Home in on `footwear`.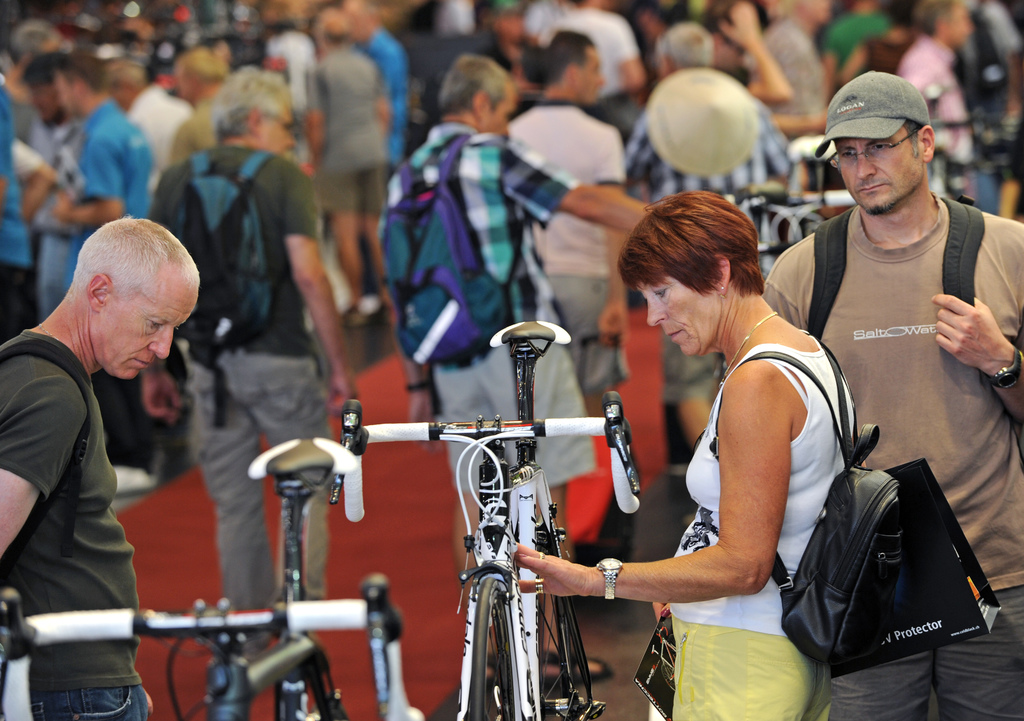
Homed in at x1=480, y1=651, x2=501, y2=687.
